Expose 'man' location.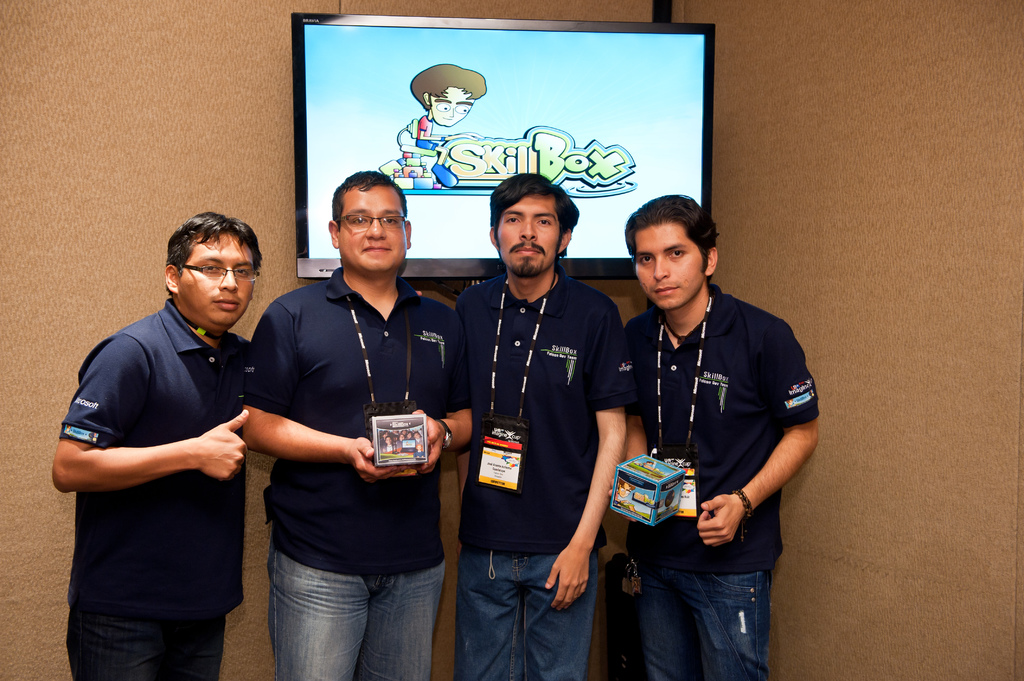
Exposed at <bbox>451, 168, 636, 680</bbox>.
